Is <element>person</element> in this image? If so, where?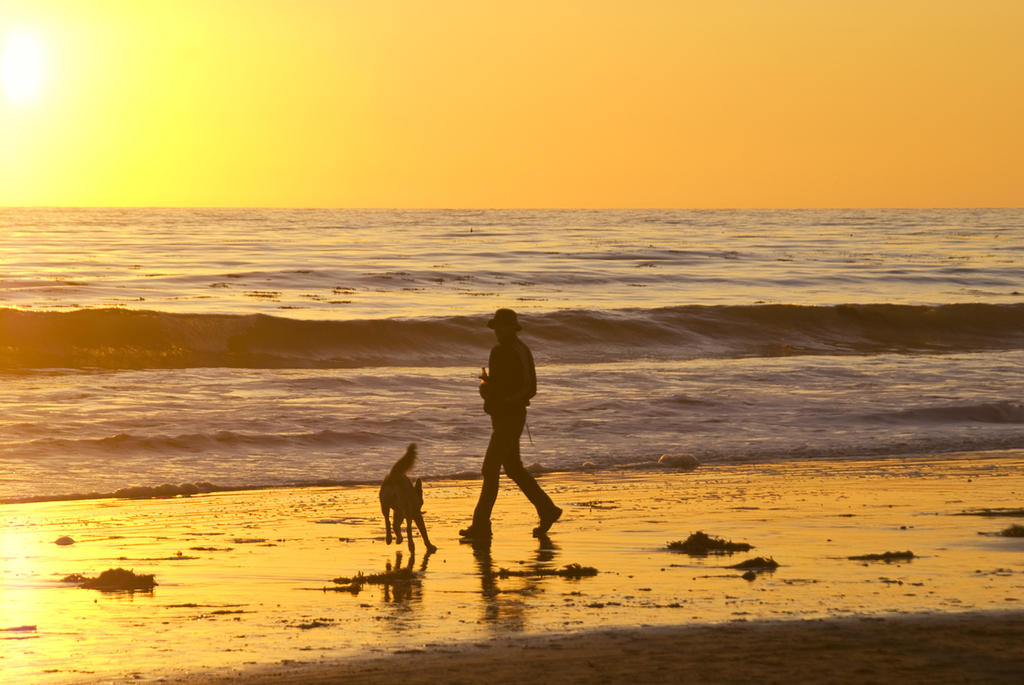
Yes, at [459, 308, 563, 537].
